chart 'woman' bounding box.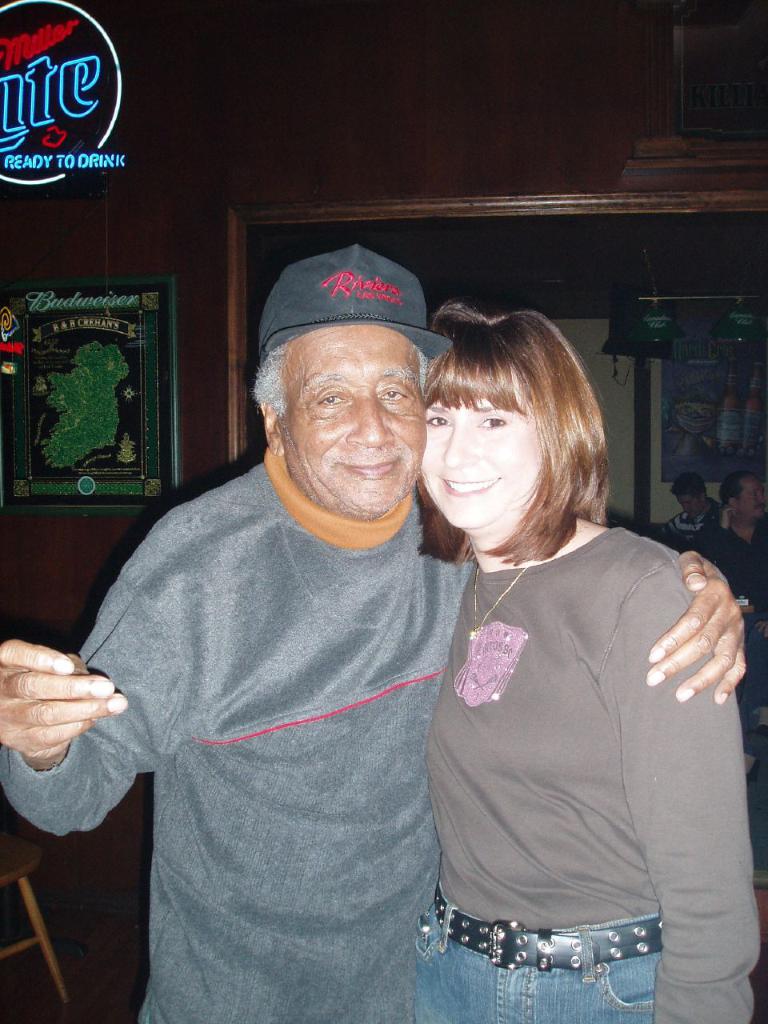
Charted: 418, 298, 757, 1023.
